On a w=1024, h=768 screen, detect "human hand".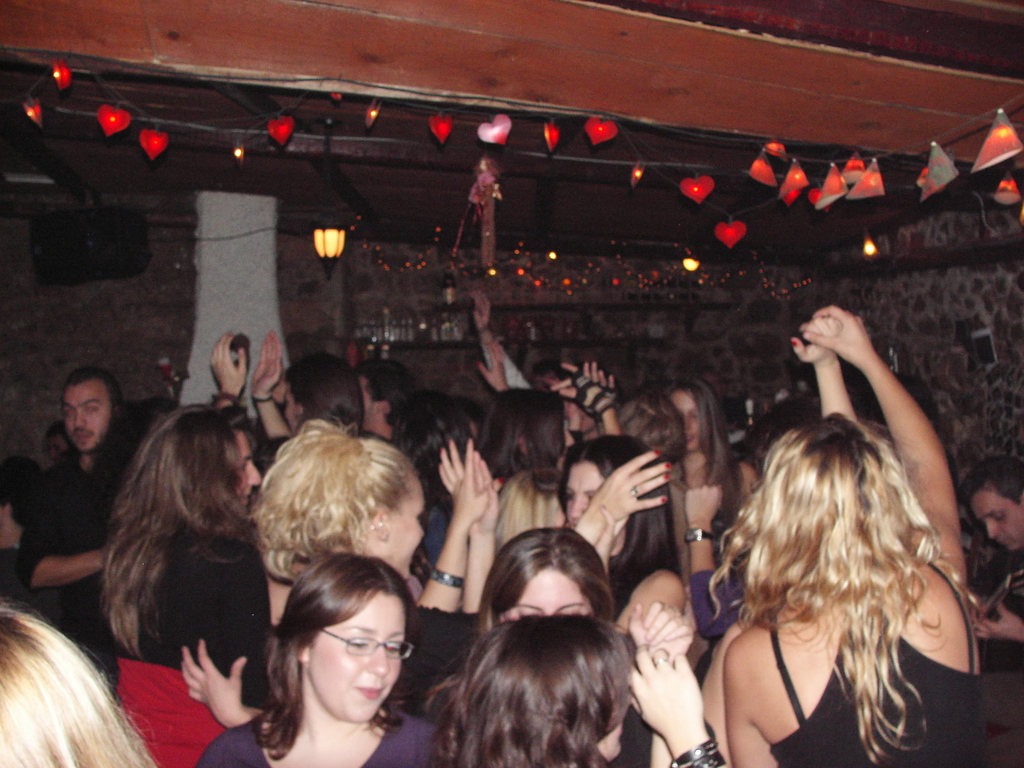
rect(627, 599, 695, 664).
